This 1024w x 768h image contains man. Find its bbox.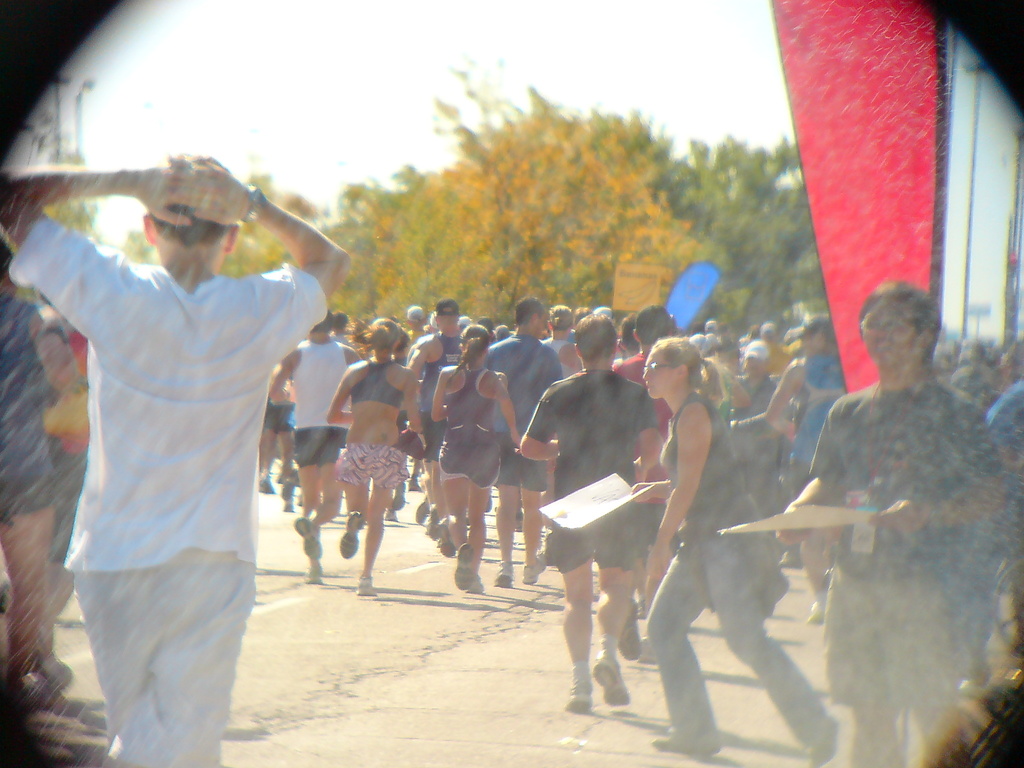
bbox=[329, 307, 354, 351].
